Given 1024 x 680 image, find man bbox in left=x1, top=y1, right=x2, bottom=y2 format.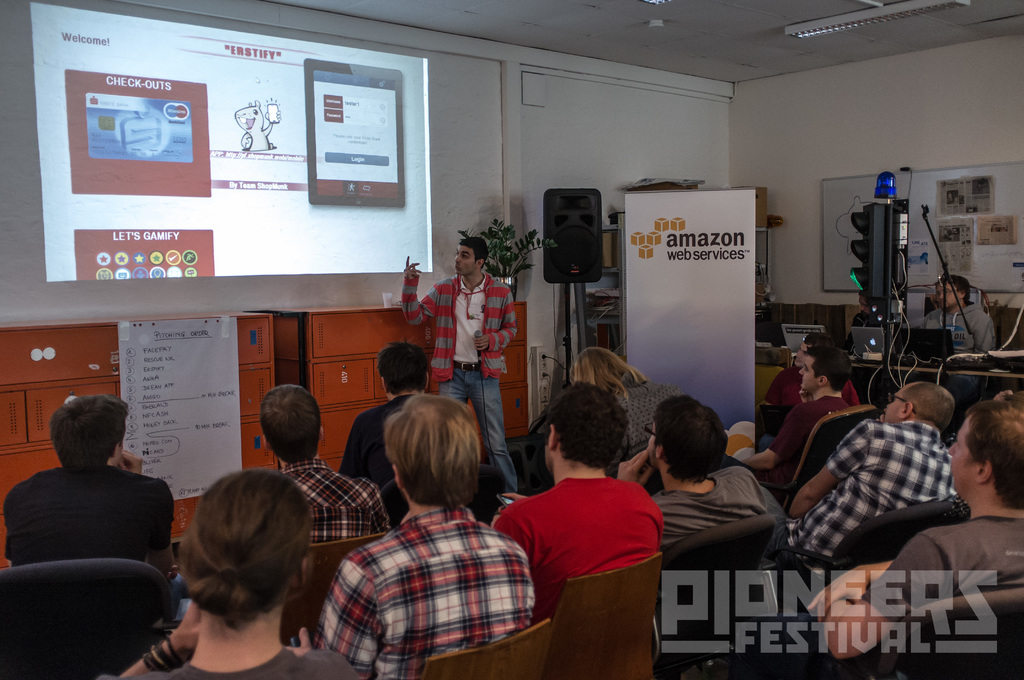
left=777, top=384, right=1023, bottom=679.
